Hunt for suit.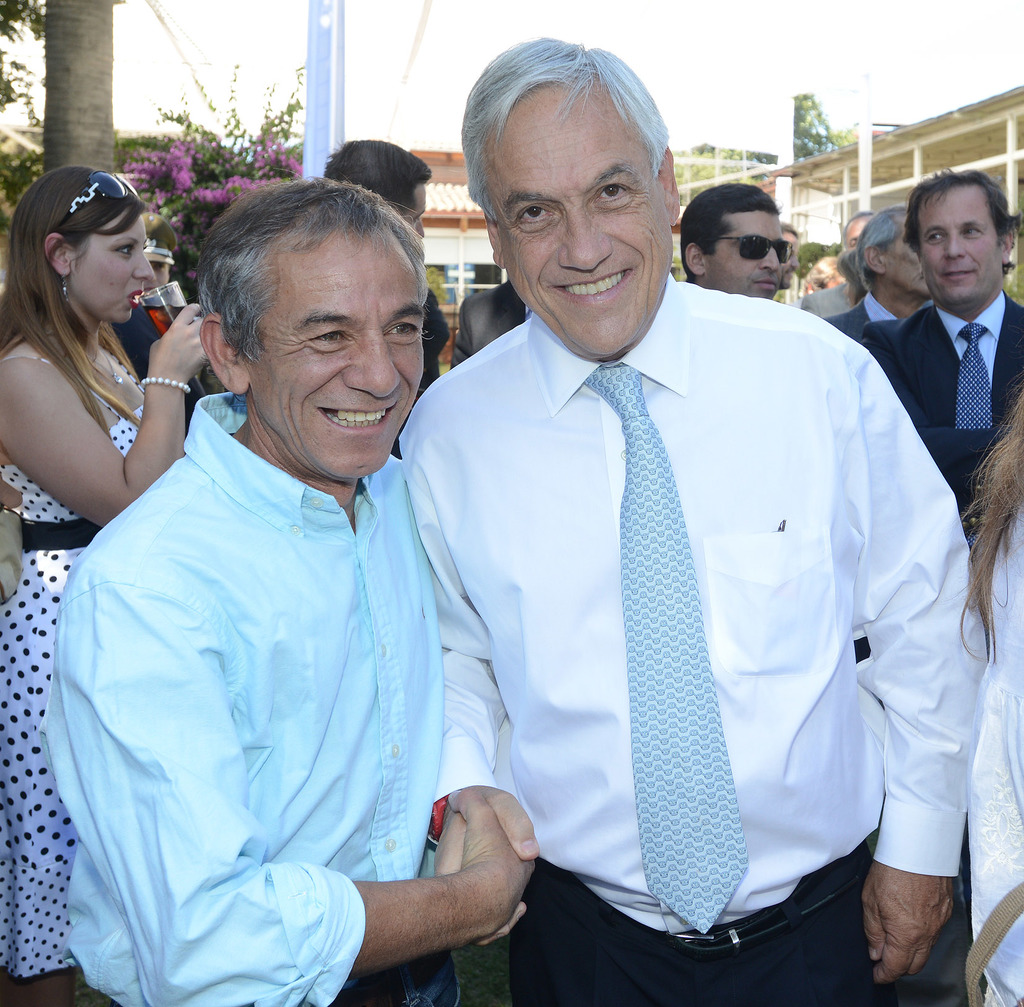
Hunted down at bbox(861, 264, 1021, 416).
